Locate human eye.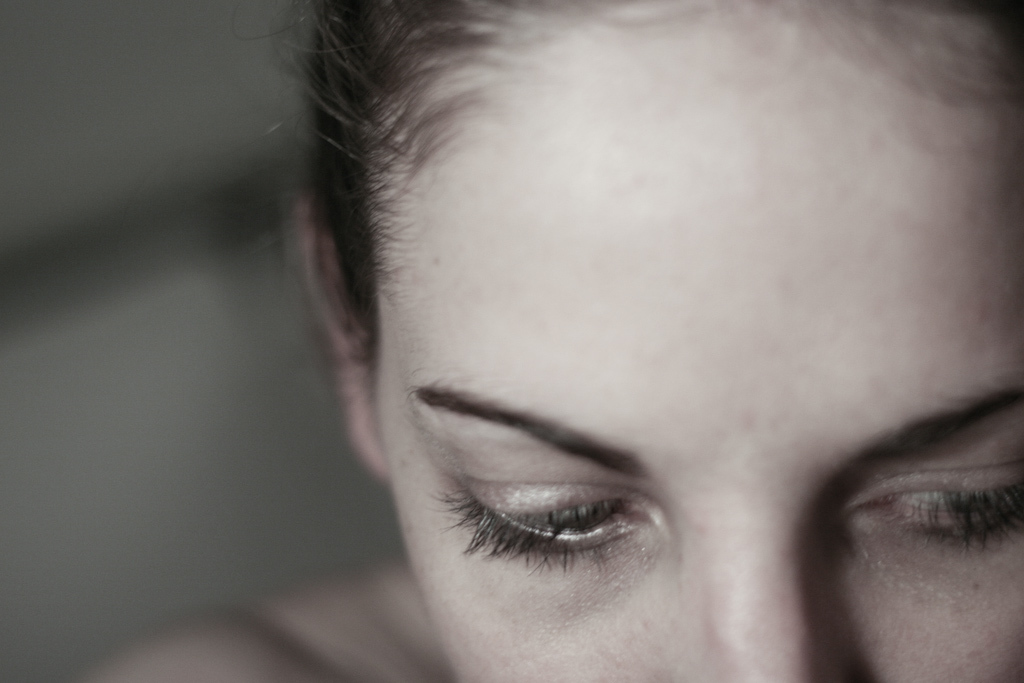
Bounding box: BBox(849, 463, 1023, 551).
